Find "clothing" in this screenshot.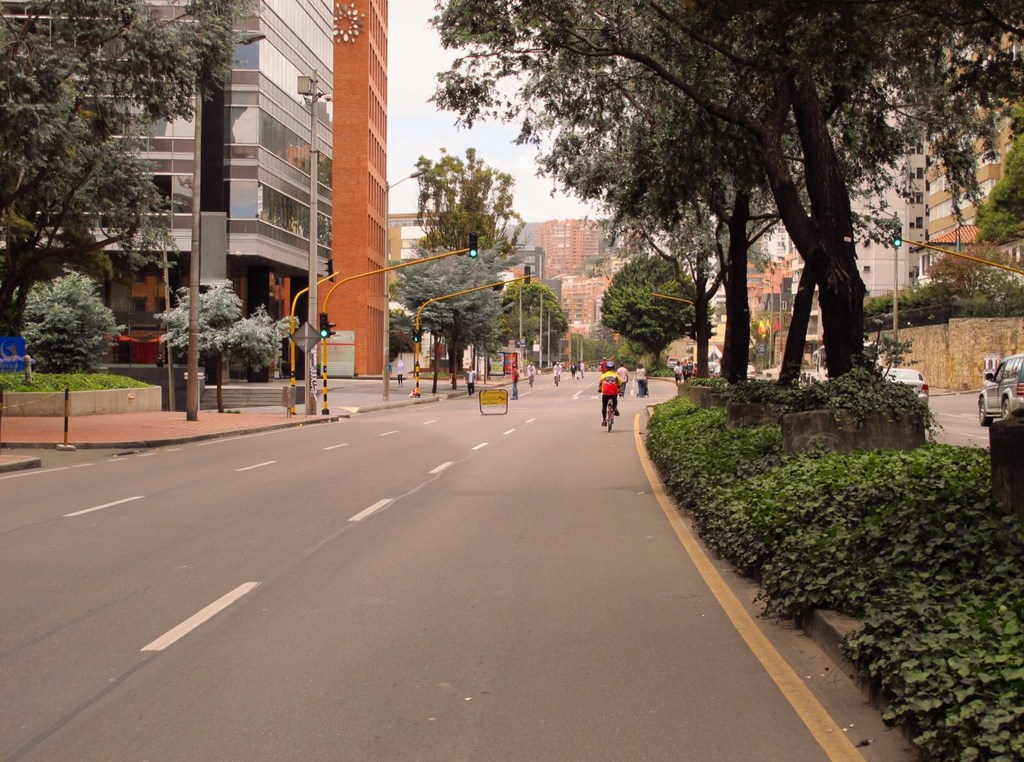
The bounding box for "clothing" is [528,364,537,381].
